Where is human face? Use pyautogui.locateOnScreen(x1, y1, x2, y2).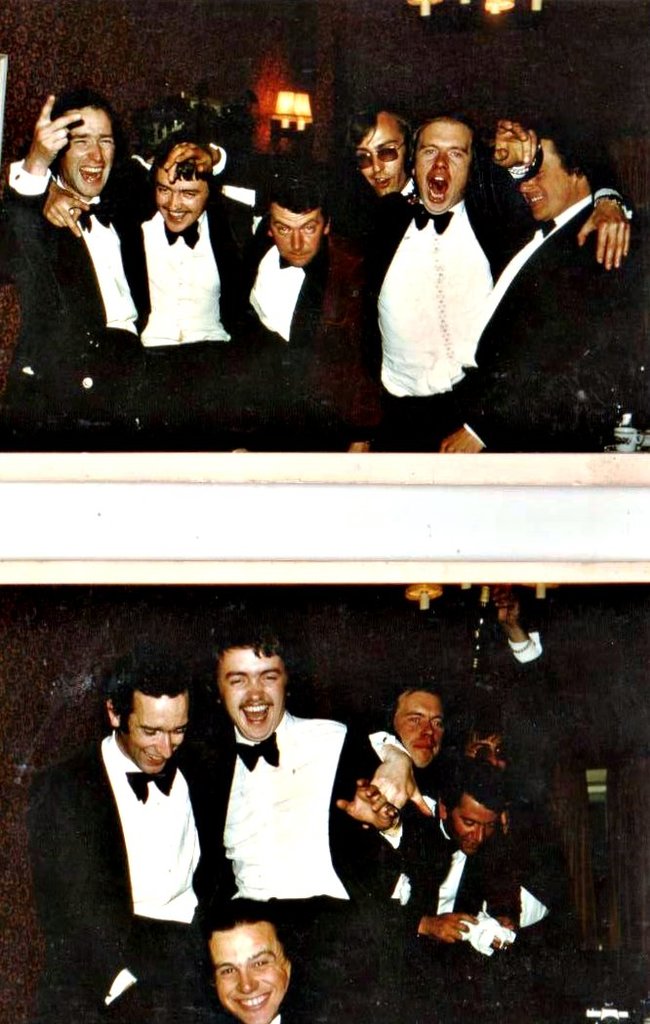
pyautogui.locateOnScreen(116, 693, 194, 781).
